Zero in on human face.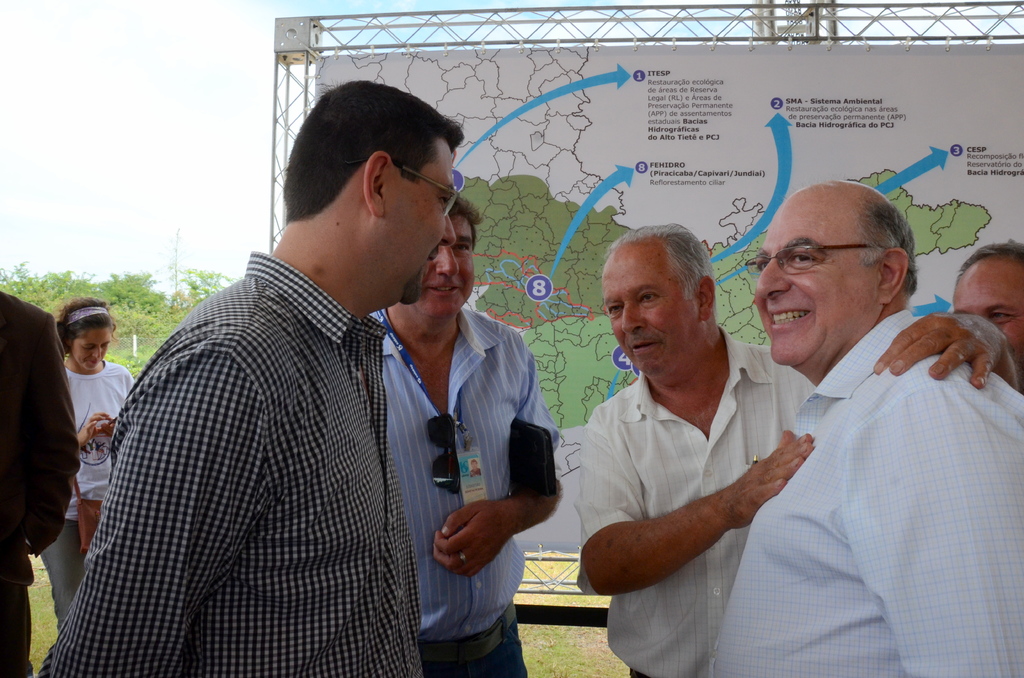
Zeroed in: crop(75, 324, 110, 369).
